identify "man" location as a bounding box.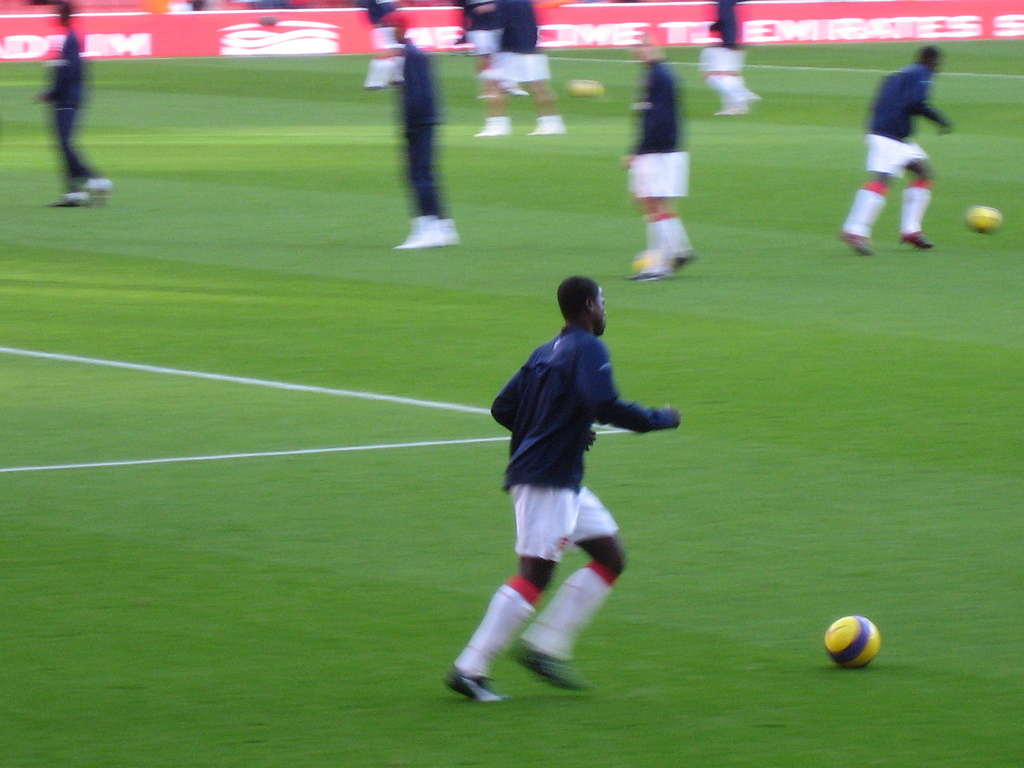
[left=356, top=0, right=404, bottom=87].
